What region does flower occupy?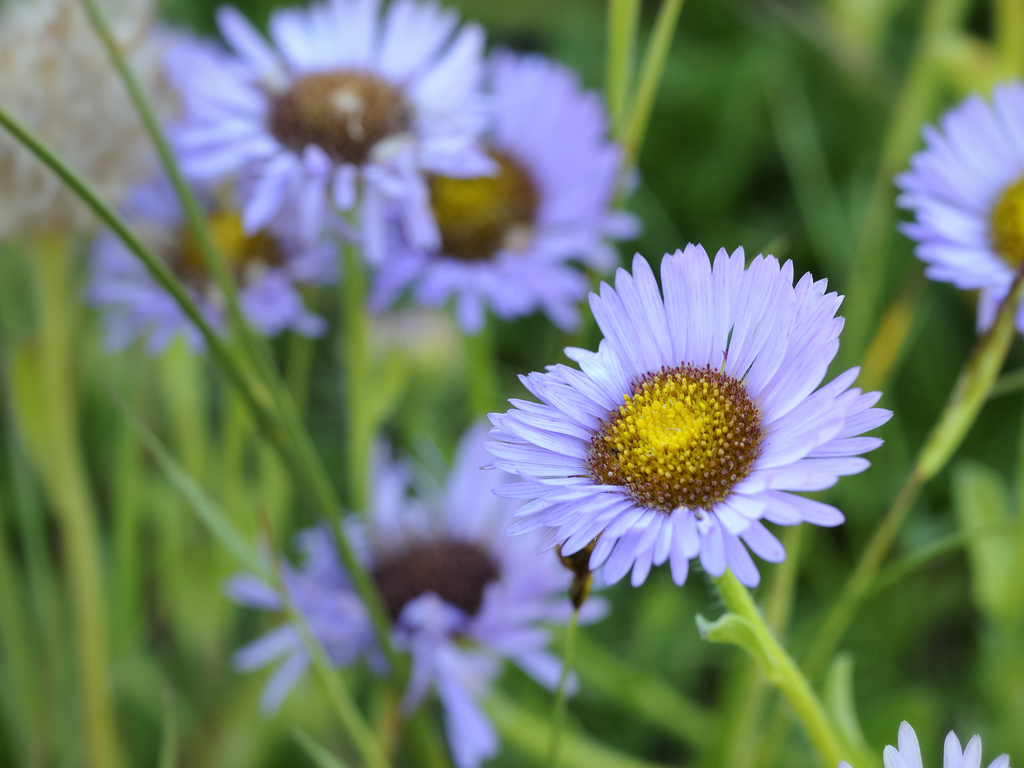
x1=837 y1=719 x2=1010 y2=767.
